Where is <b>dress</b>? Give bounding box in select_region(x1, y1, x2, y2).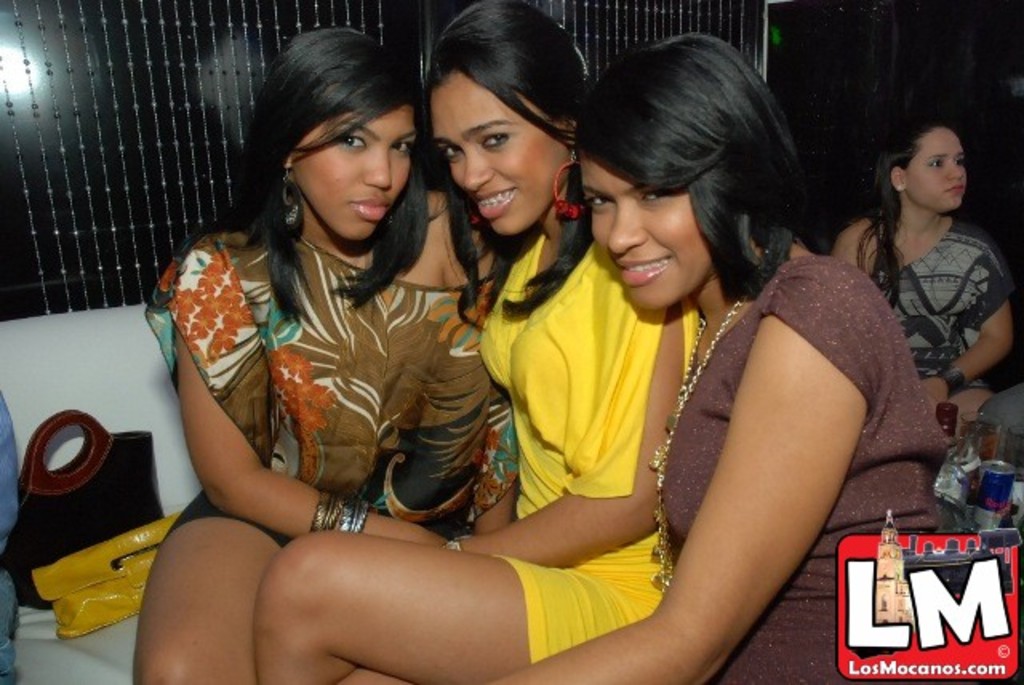
select_region(142, 227, 522, 557).
